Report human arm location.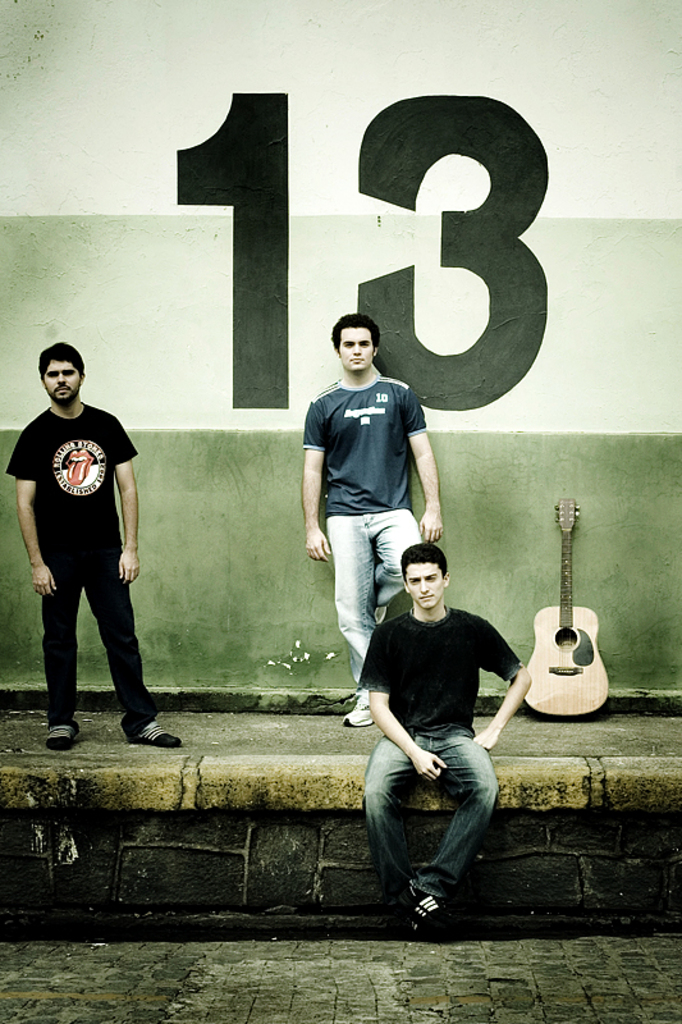
Report: [115,411,143,589].
